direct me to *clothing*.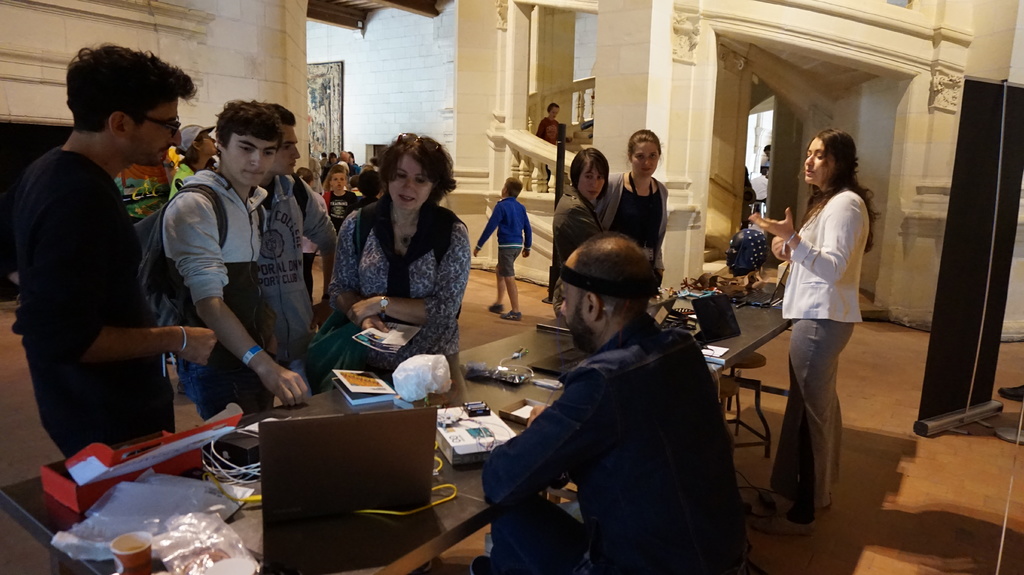
Direction: <bbox>591, 170, 671, 275</bbox>.
